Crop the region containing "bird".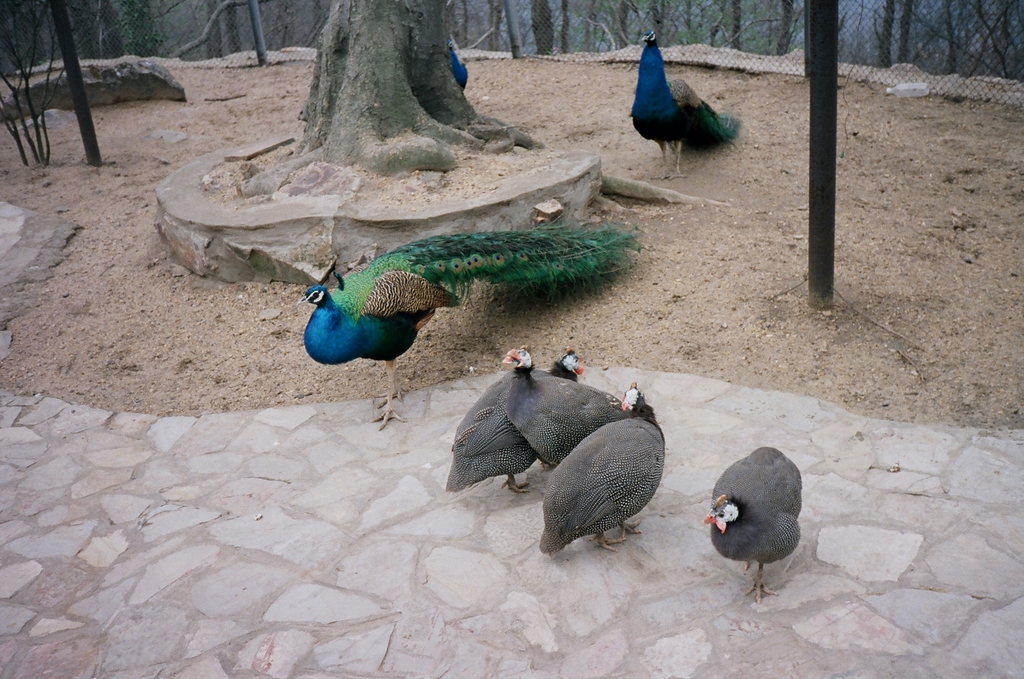
Crop region: BBox(451, 35, 470, 92).
